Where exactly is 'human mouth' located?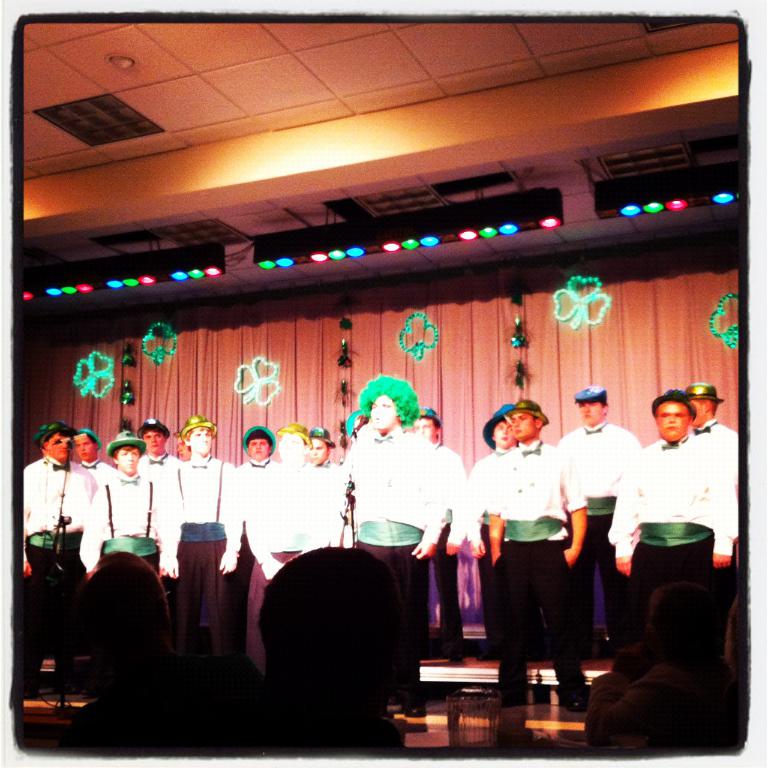
Its bounding box is x1=515, y1=431, x2=527, y2=434.
